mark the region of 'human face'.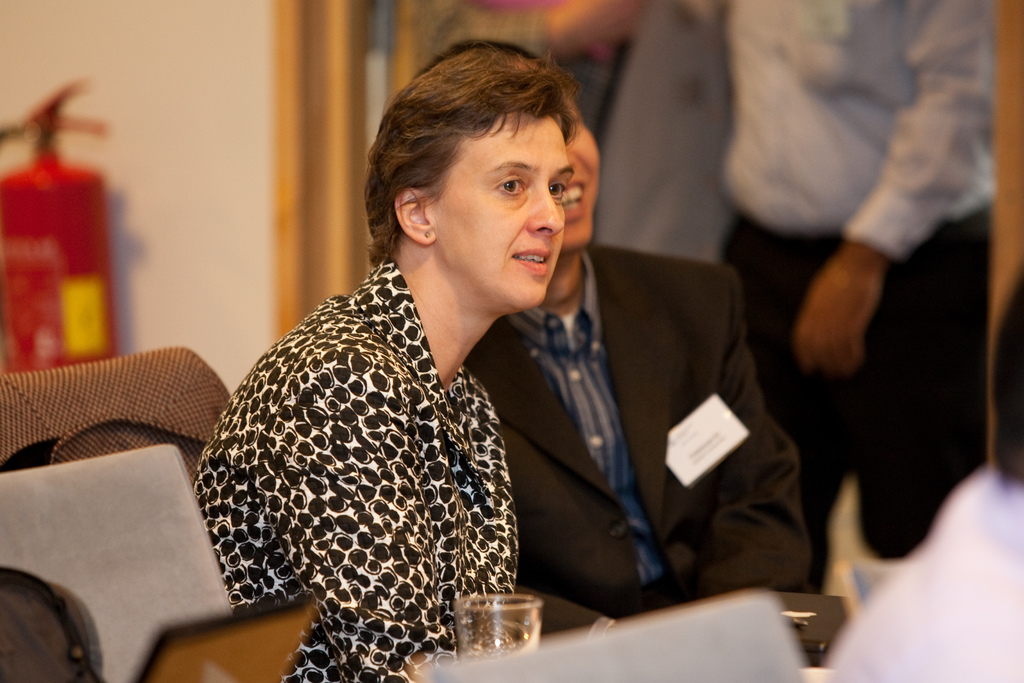
Region: [429, 116, 573, 311].
